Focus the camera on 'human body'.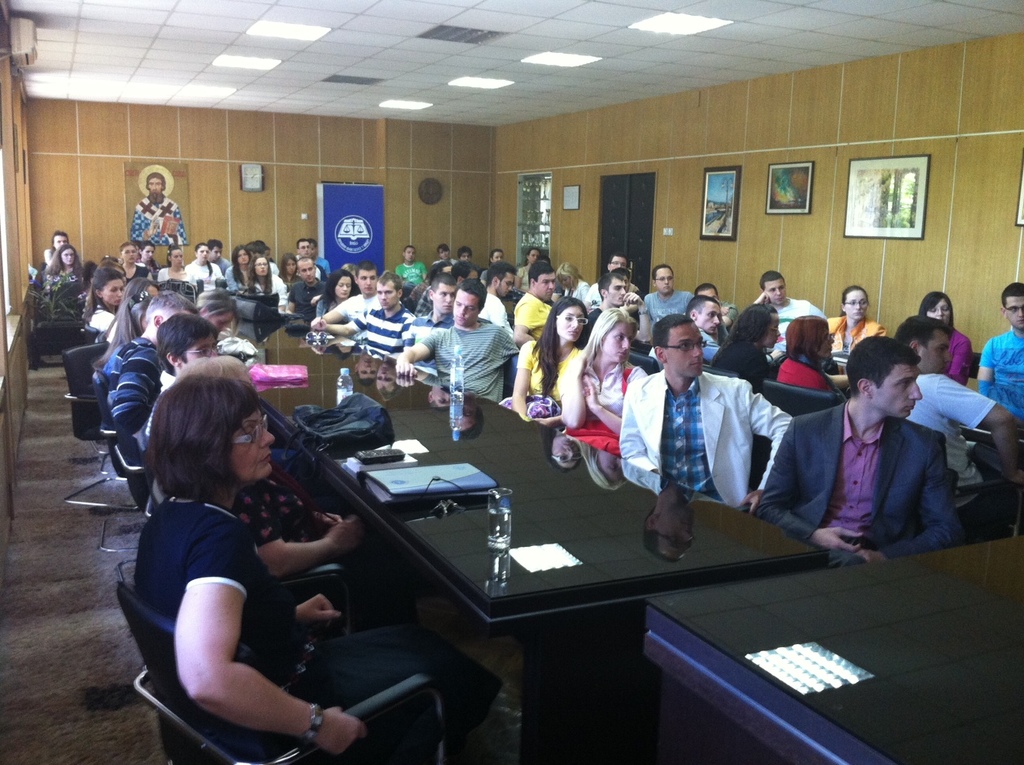
Focus region: [x1=559, y1=297, x2=645, y2=439].
